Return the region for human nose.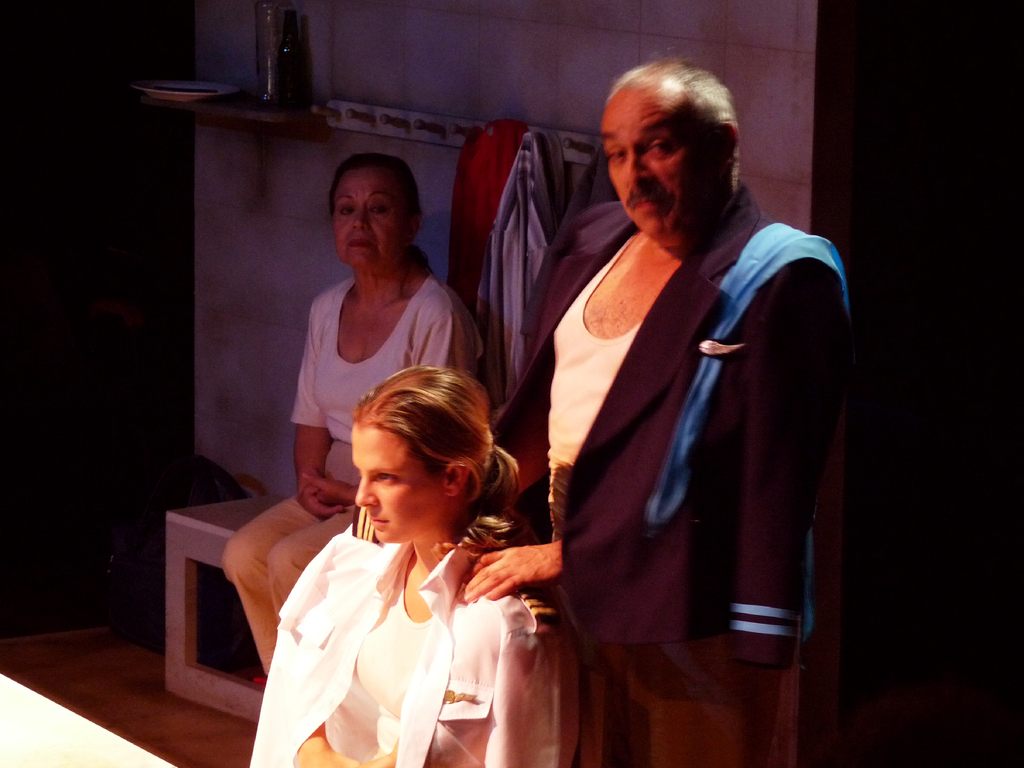
<box>358,474,379,504</box>.
